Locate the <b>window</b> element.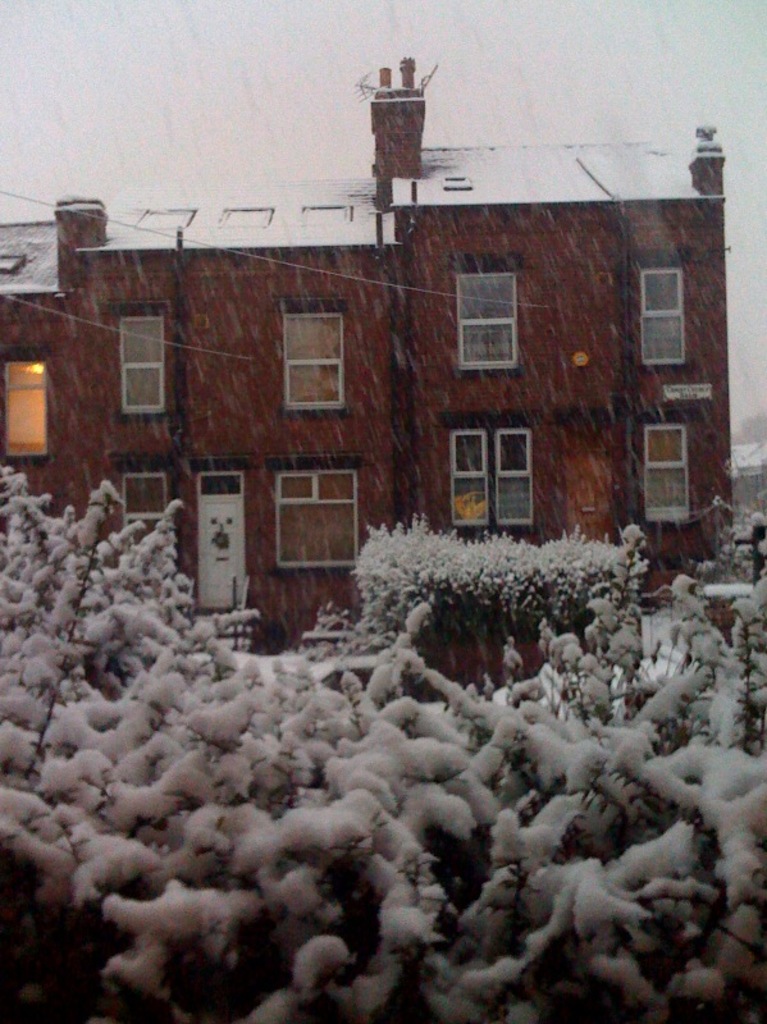
Element bbox: l=449, t=433, r=487, b=529.
